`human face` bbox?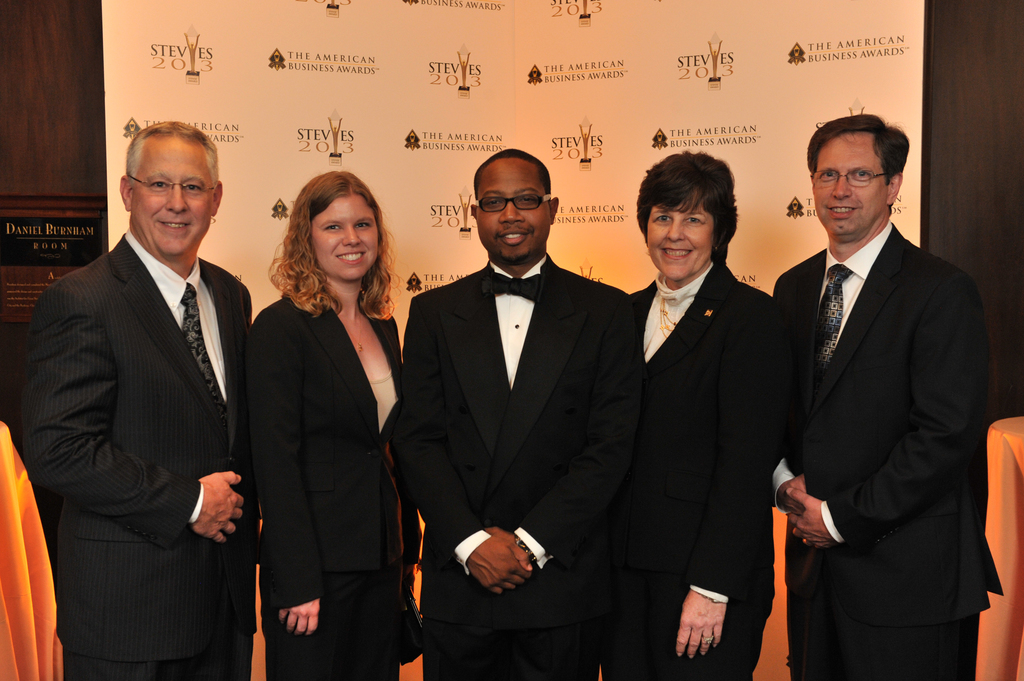
<box>644,204,714,277</box>
